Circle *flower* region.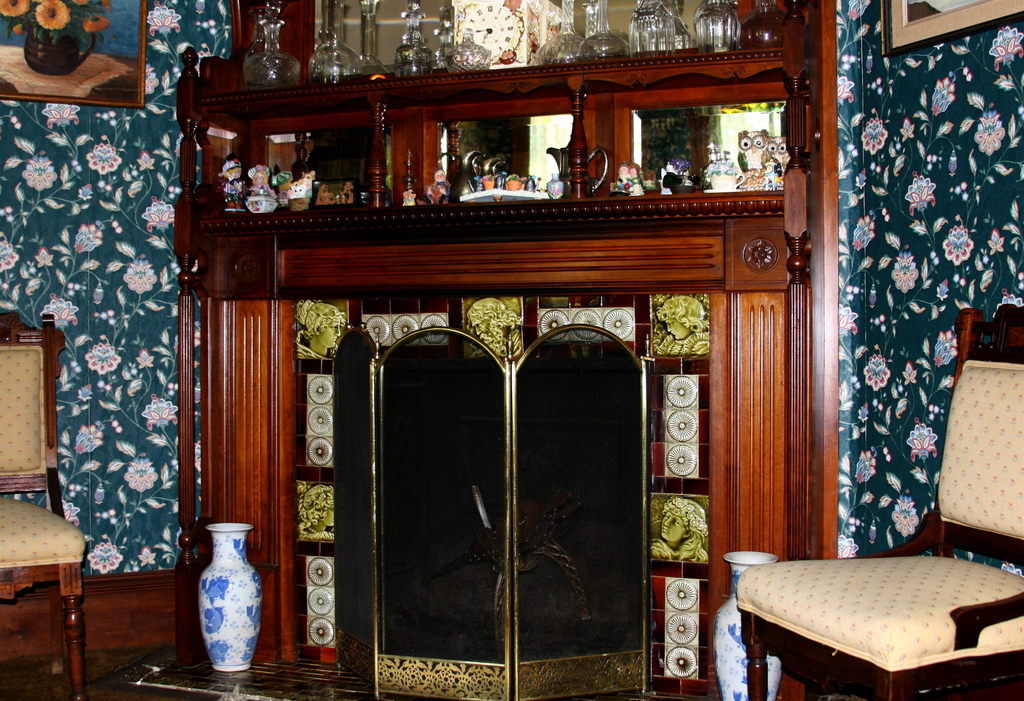
Region: {"left": 856, "top": 353, "right": 886, "bottom": 391}.
